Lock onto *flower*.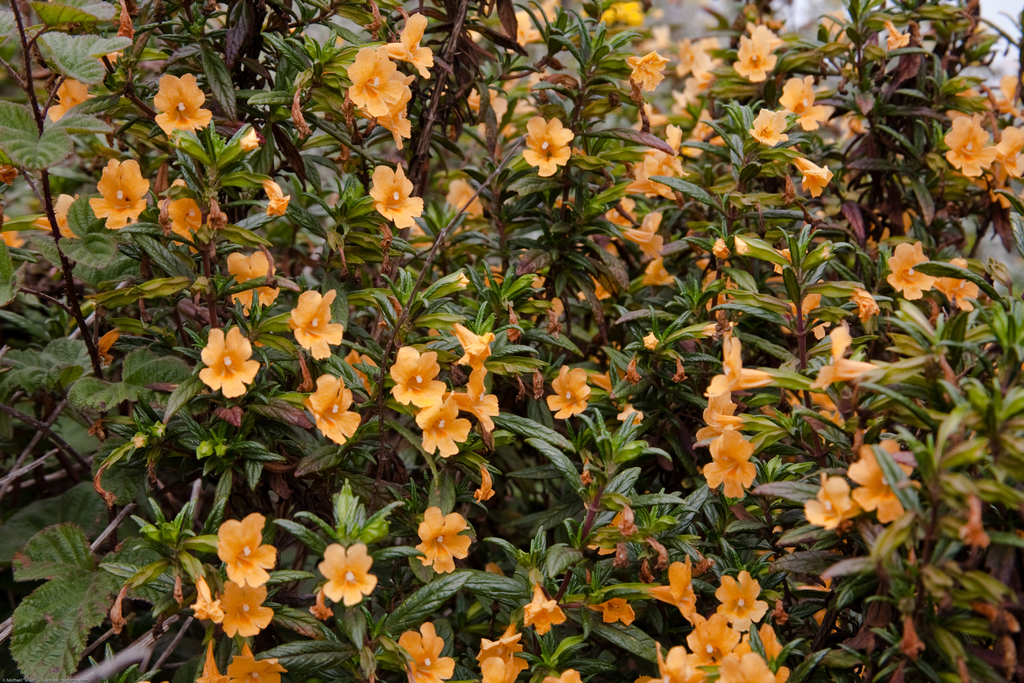
Locked: (x1=314, y1=542, x2=379, y2=608).
